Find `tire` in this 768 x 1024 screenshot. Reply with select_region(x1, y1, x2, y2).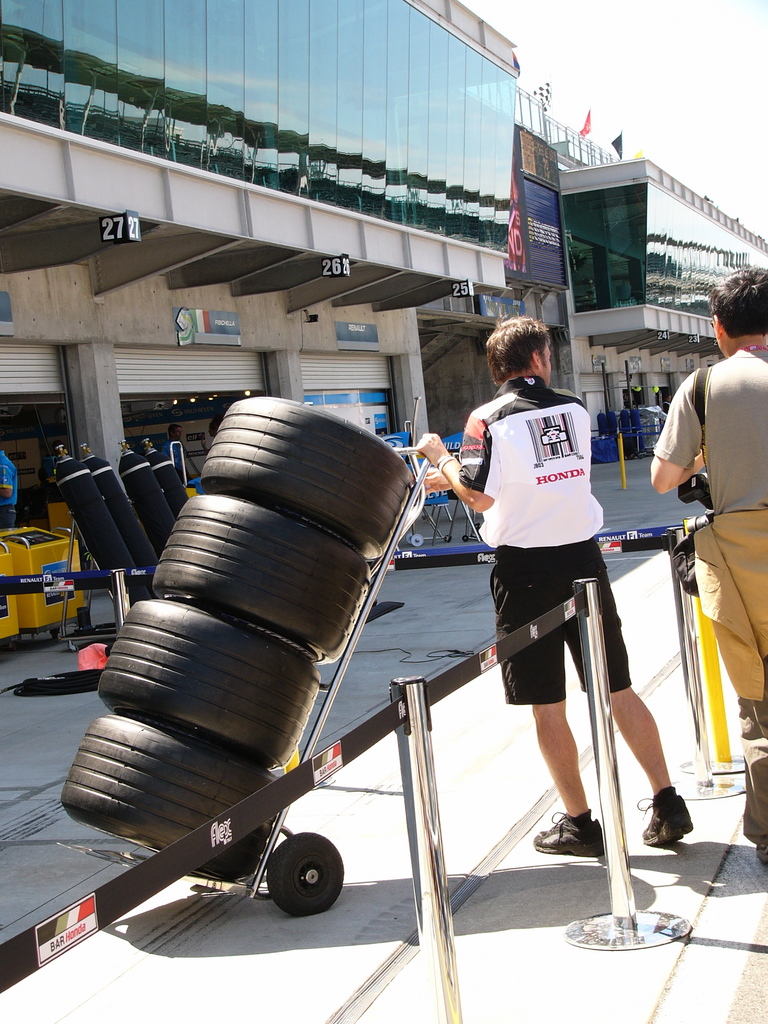
select_region(442, 531, 452, 545).
